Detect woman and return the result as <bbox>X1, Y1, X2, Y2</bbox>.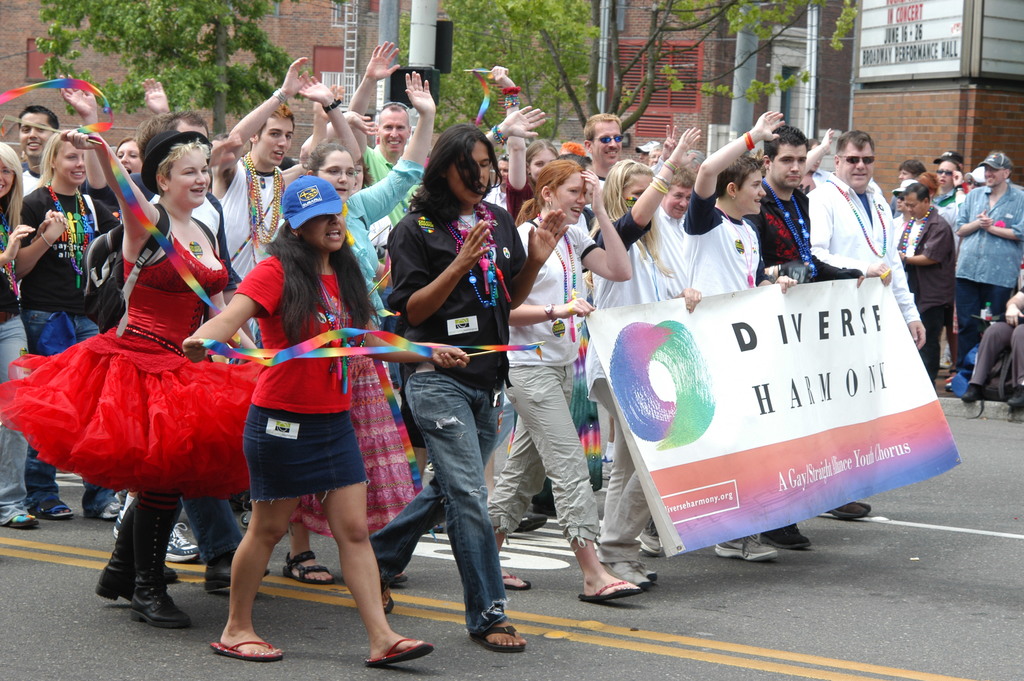
<bbox>22, 125, 124, 516</bbox>.
